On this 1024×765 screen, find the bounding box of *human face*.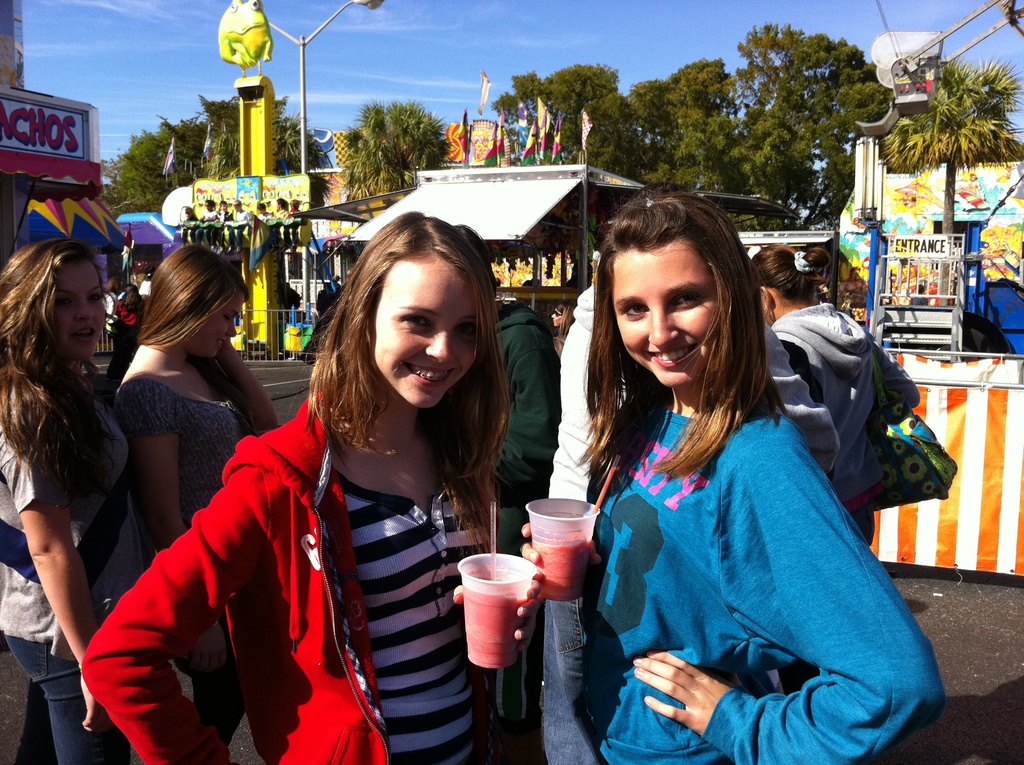
Bounding box: BBox(177, 285, 251, 372).
